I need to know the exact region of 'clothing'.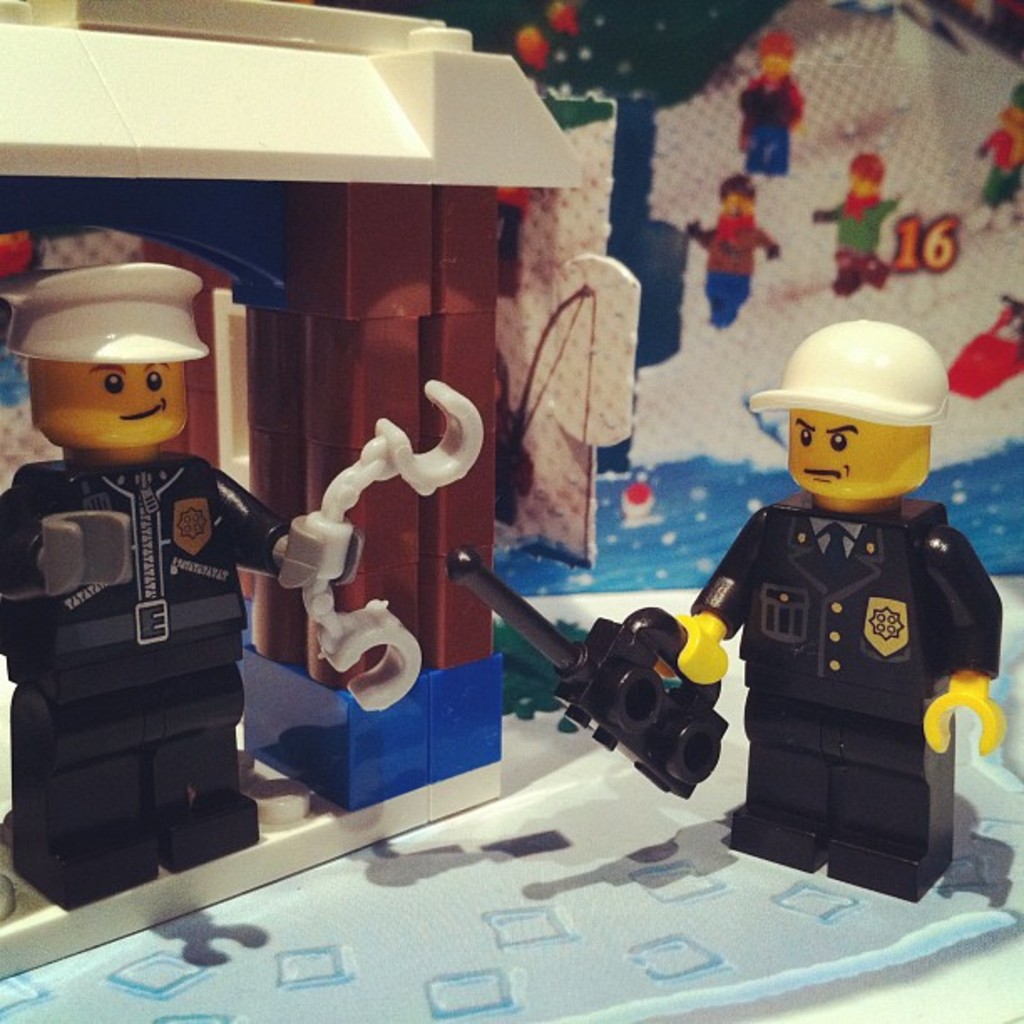
Region: locate(986, 110, 1022, 206).
